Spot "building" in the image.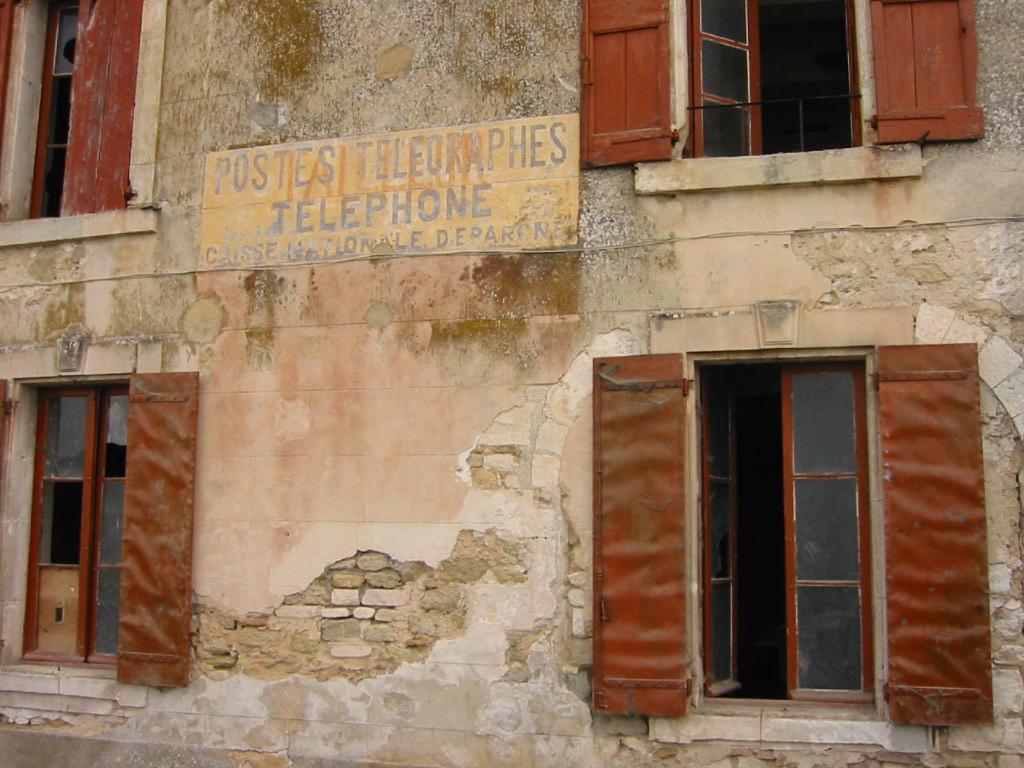
"building" found at 0,0,1021,767.
